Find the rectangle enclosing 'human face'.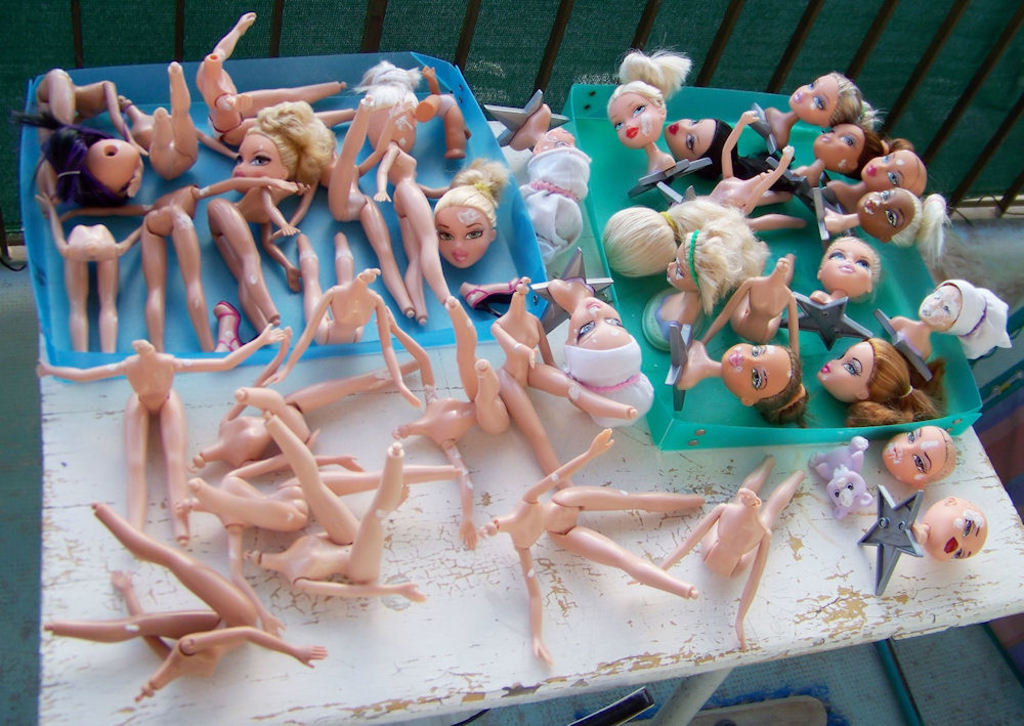
box=[657, 230, 698, 295].
